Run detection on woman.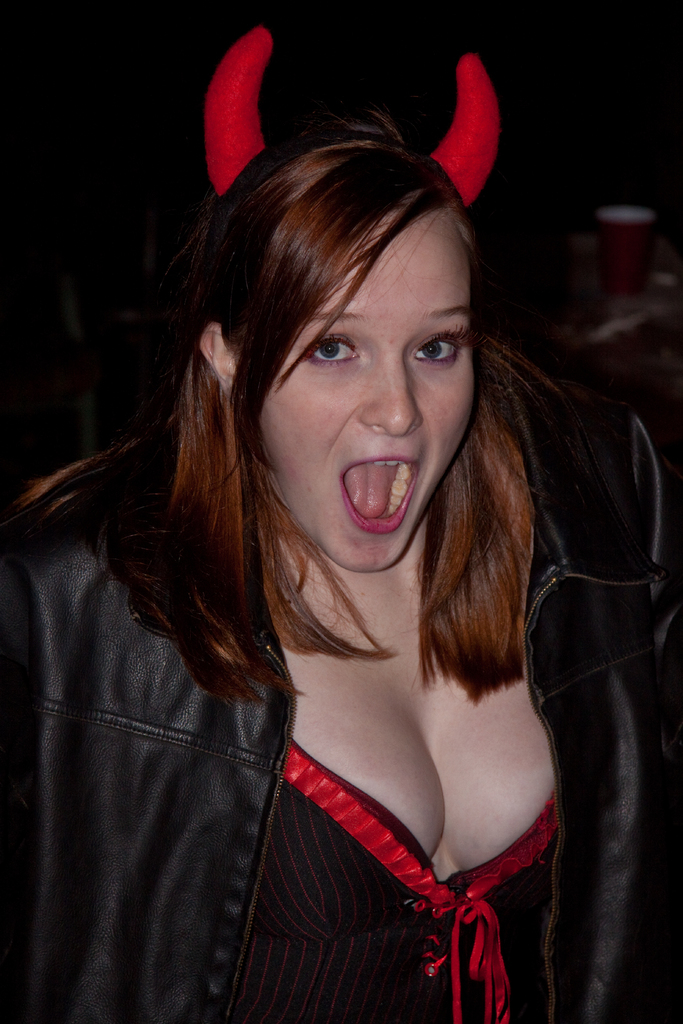
Result: 12:25:664:1014.
